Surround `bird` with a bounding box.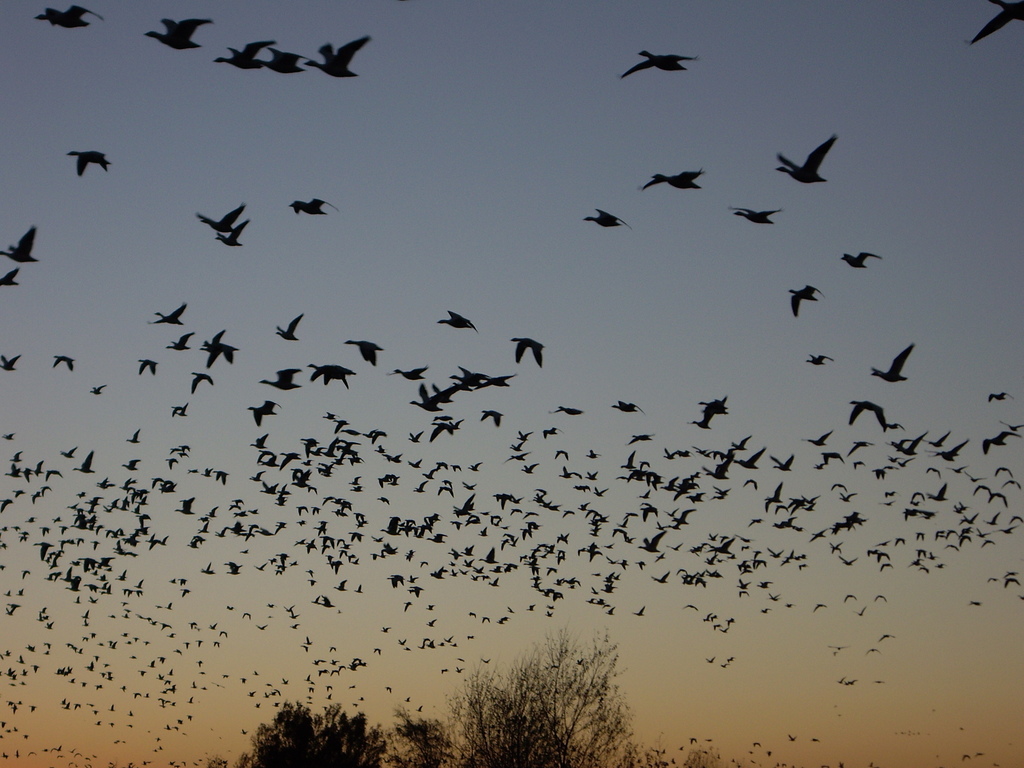
<region>530, 487, 561, 511</region>.
